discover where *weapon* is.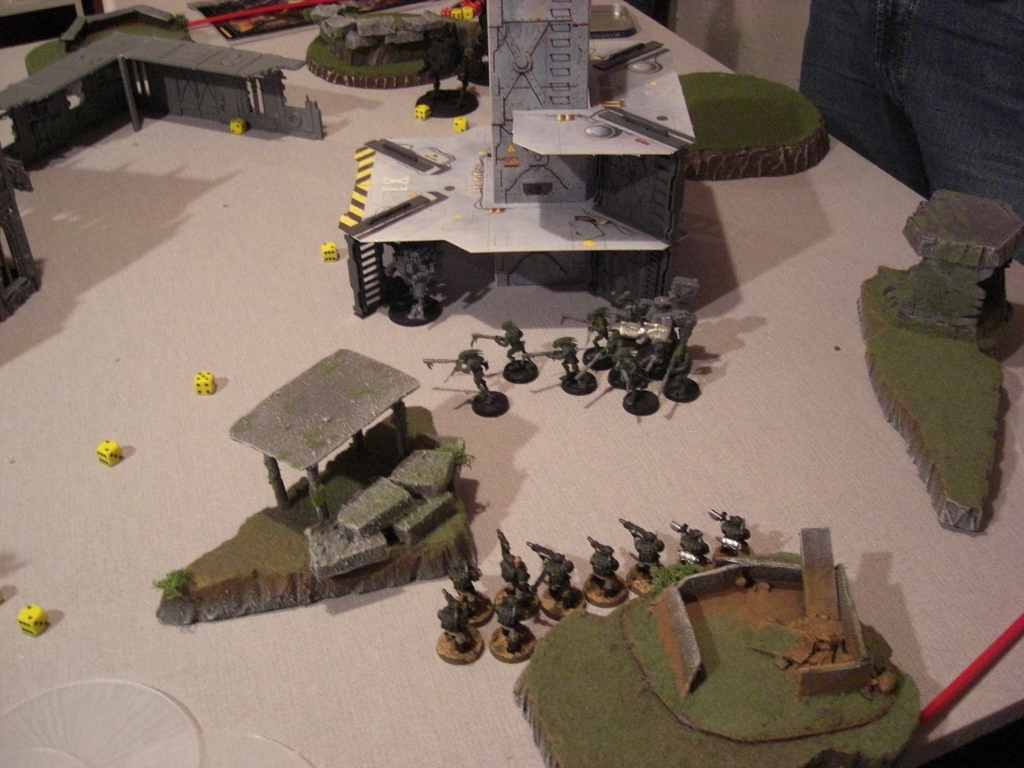
Discovered at {"x1": 446, "y1": 591, "x2": 455, "y2": 610}.
